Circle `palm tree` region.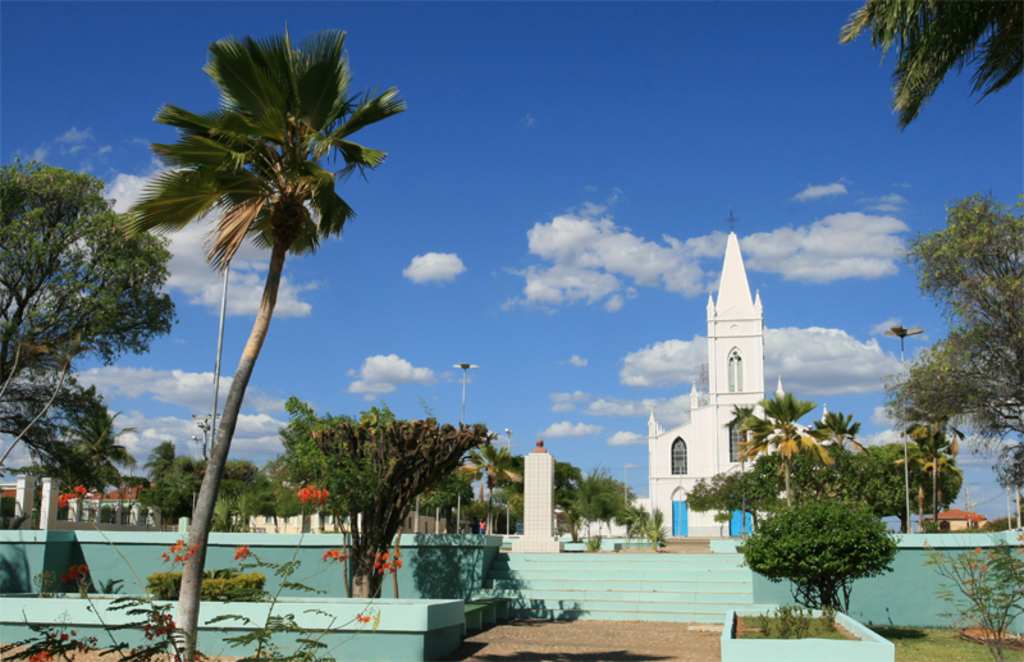
Region: (6, 373, 104, 520).
